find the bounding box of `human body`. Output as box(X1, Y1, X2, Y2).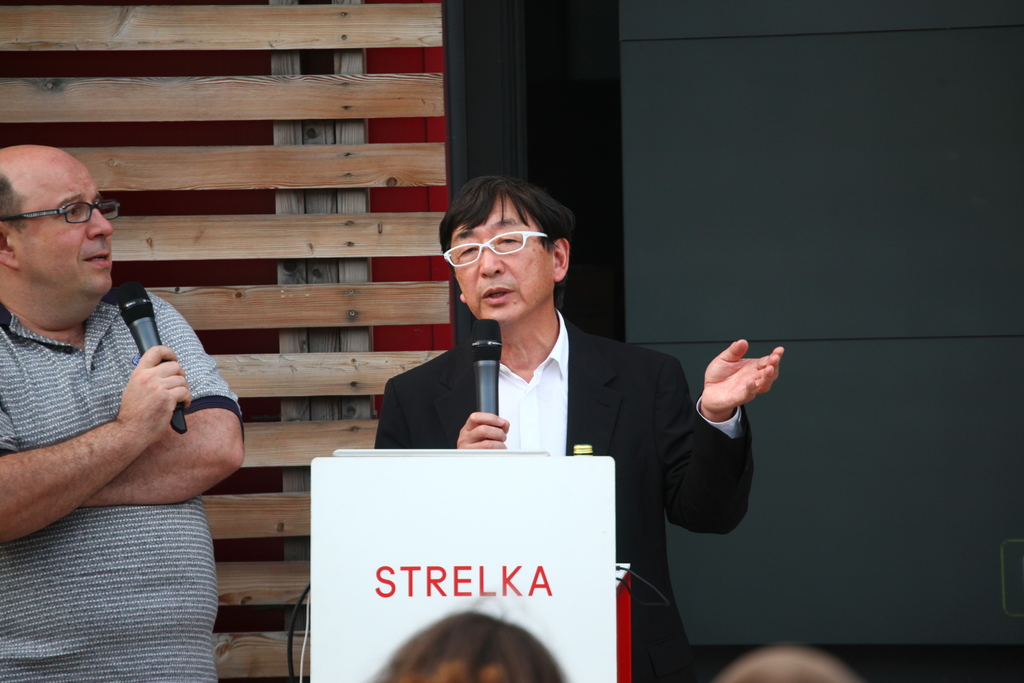
box(390, 190, 713, 626).
